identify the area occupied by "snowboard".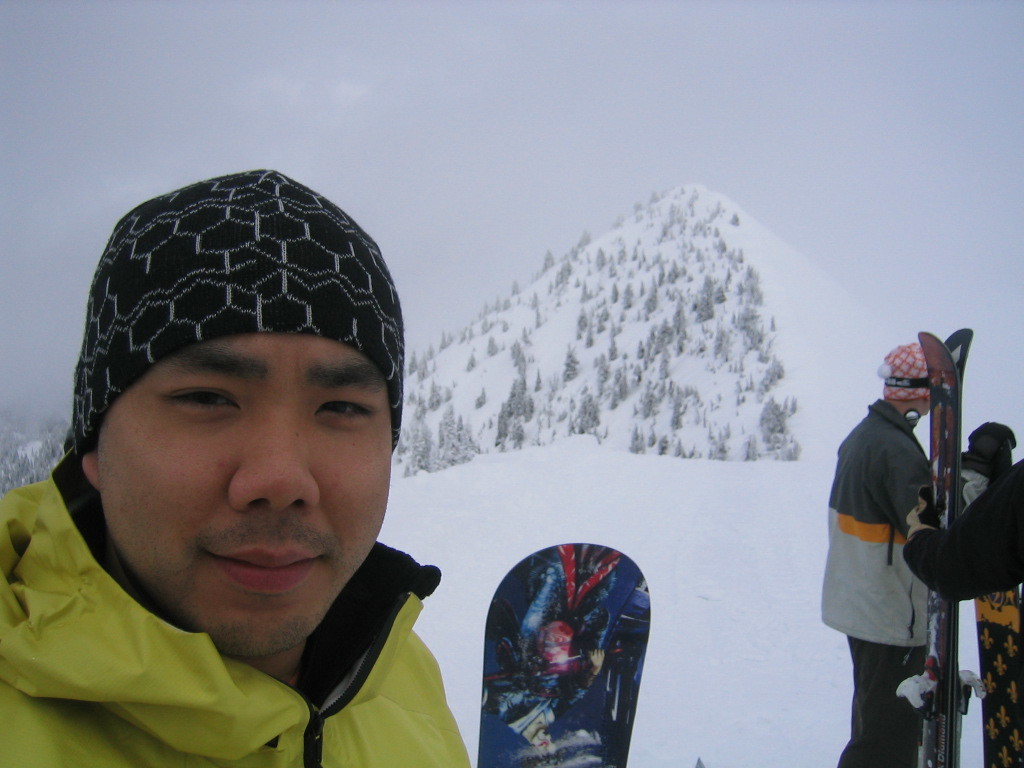
Area: <region>475, 546, 649, 767</region>.
